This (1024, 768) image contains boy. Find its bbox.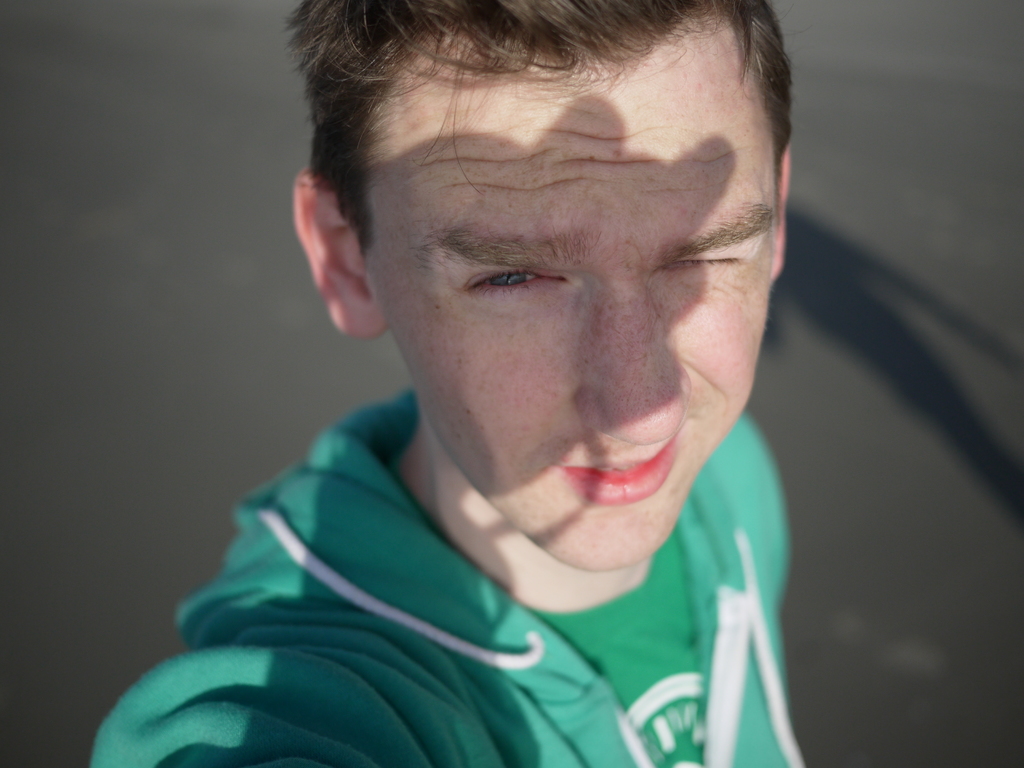
77, 5, 823, 767.
